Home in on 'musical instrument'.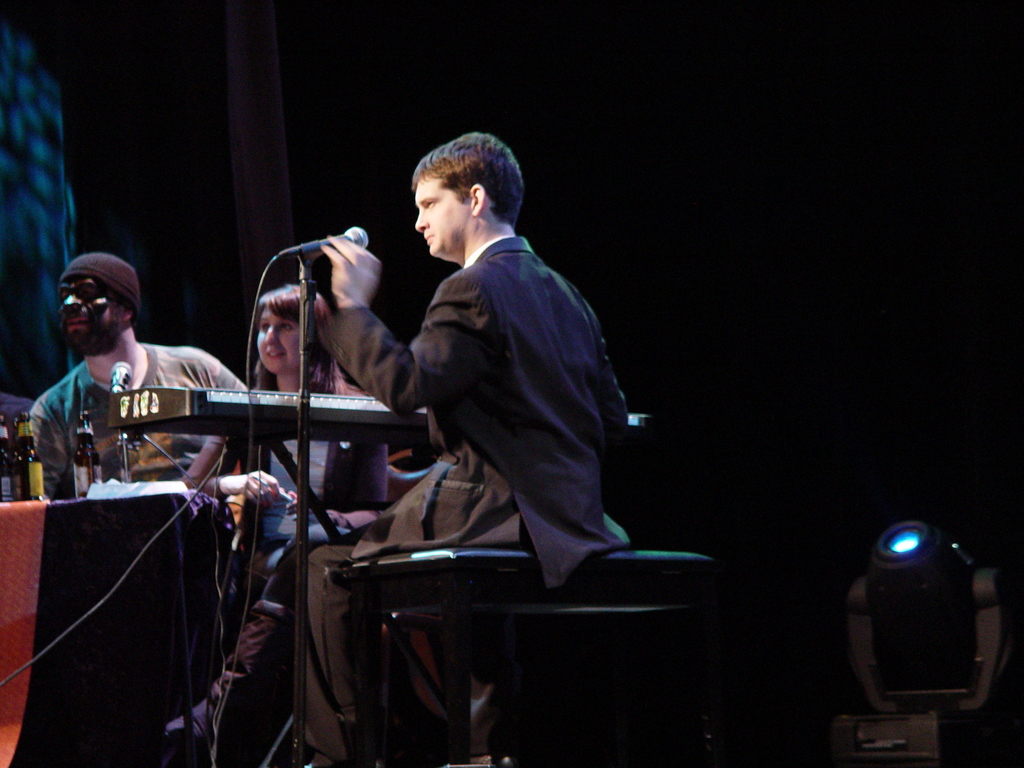
Homed in at (109,392,656,534).
